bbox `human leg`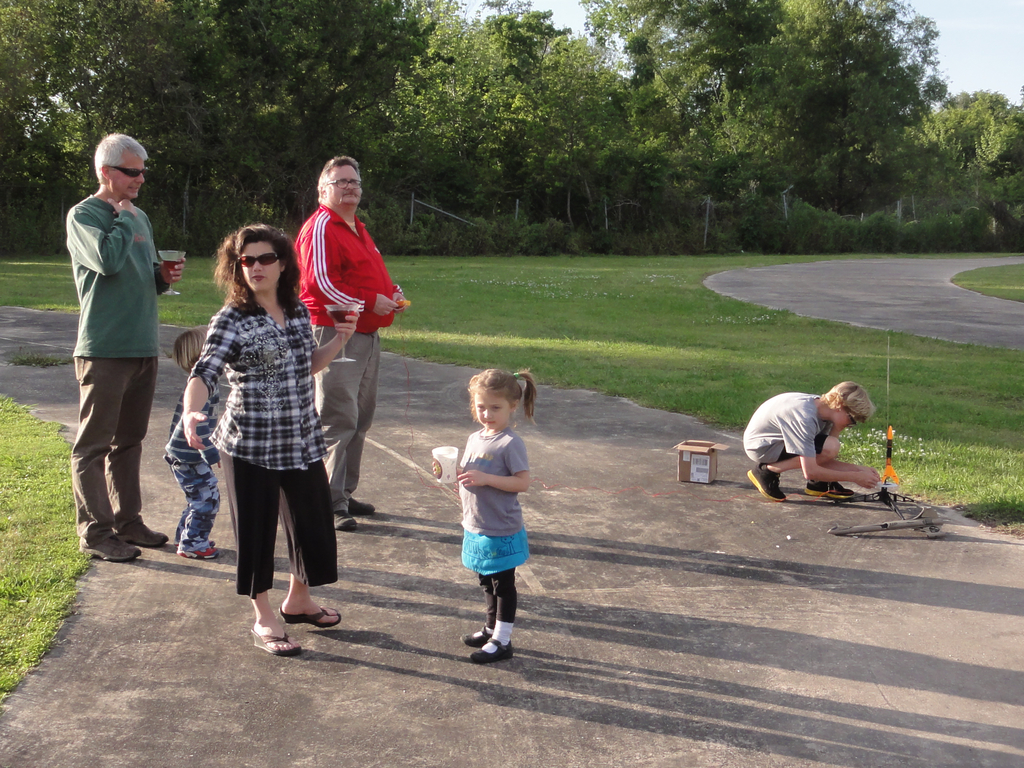
<box>461,570,515,668</box>
